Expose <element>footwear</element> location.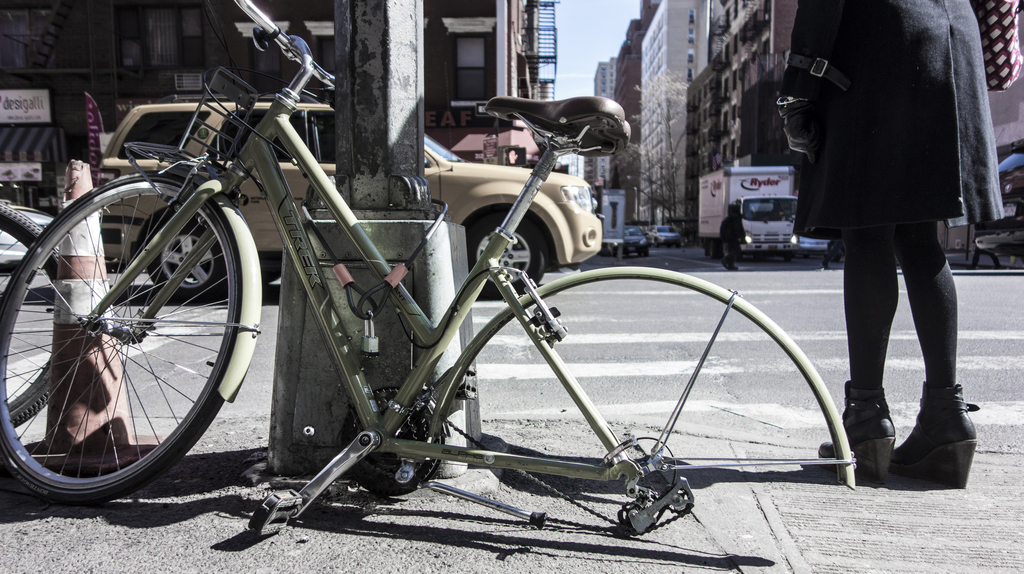
Exposed at 895:382:979:490.
